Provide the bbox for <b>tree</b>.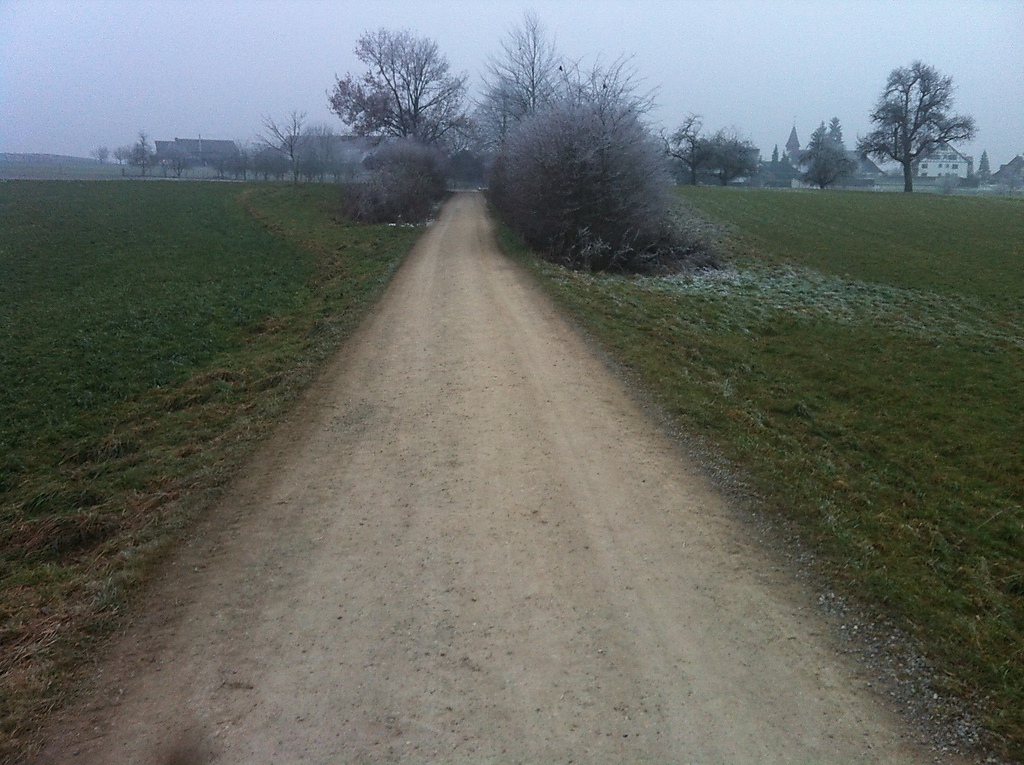
[324,104,483,232].
